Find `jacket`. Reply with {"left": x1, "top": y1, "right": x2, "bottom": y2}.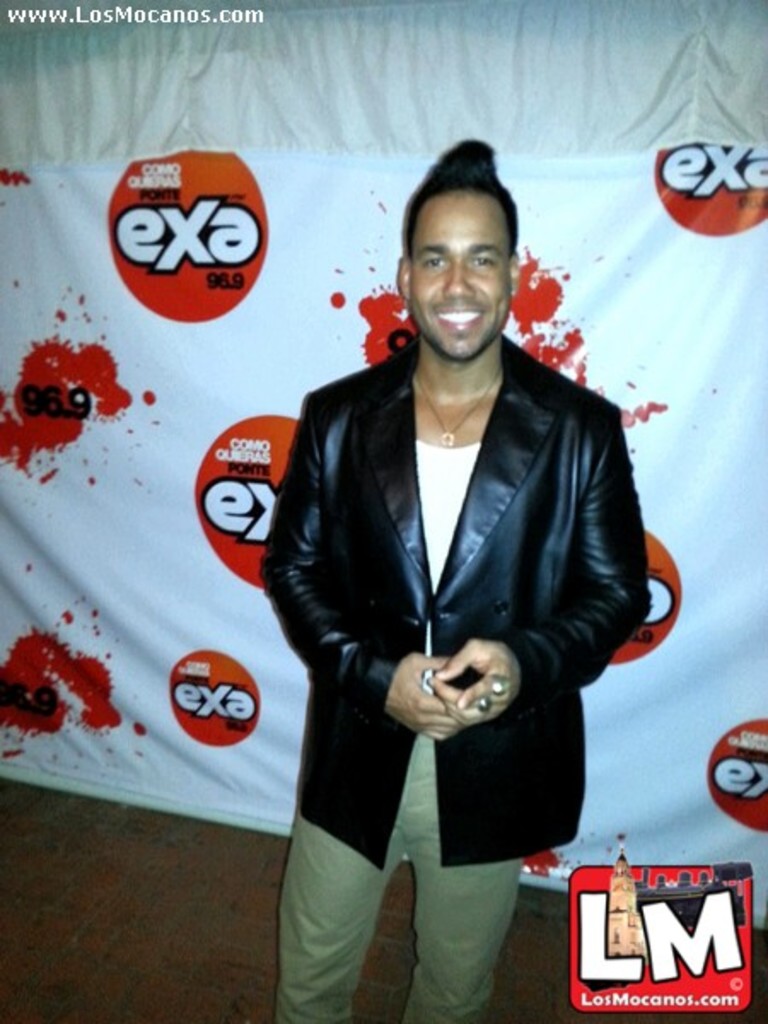
{"left": 259, "top": 259, "right": 638, "bottom": 864}.
